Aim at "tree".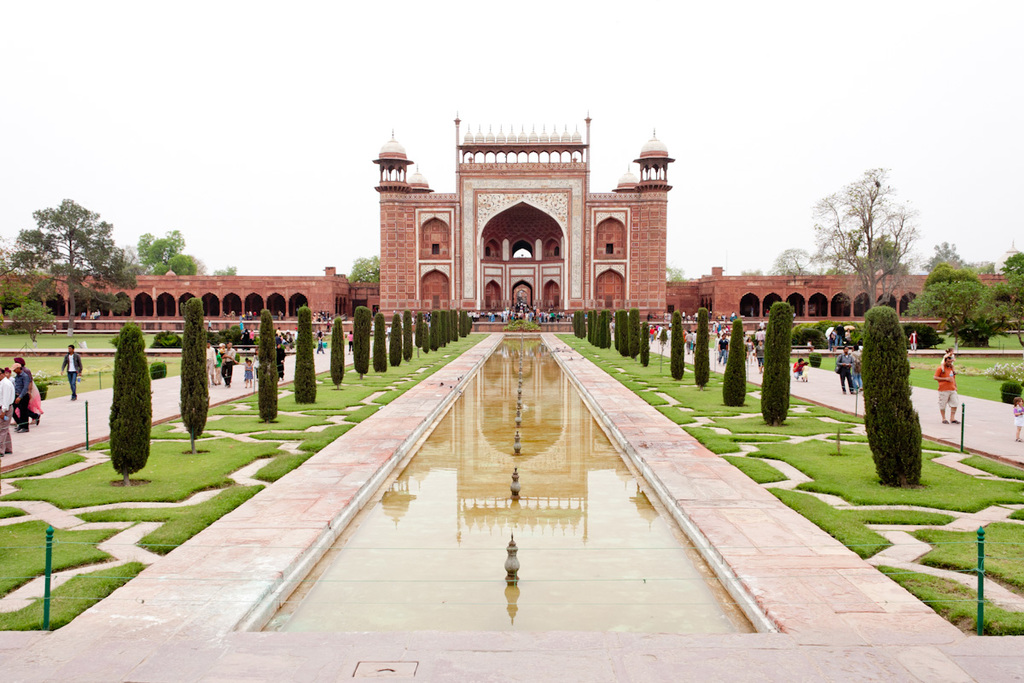
Aimed at <box>725,323,743,401</box>.
